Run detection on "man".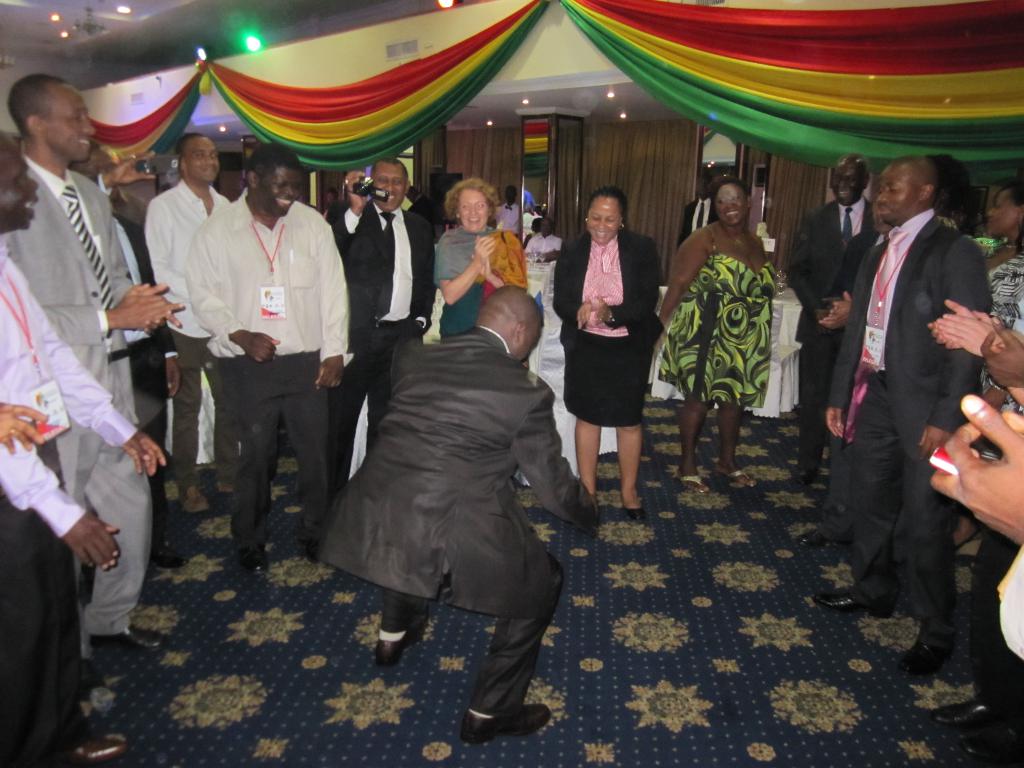
Result: locate(140, 134, 232, 527).
